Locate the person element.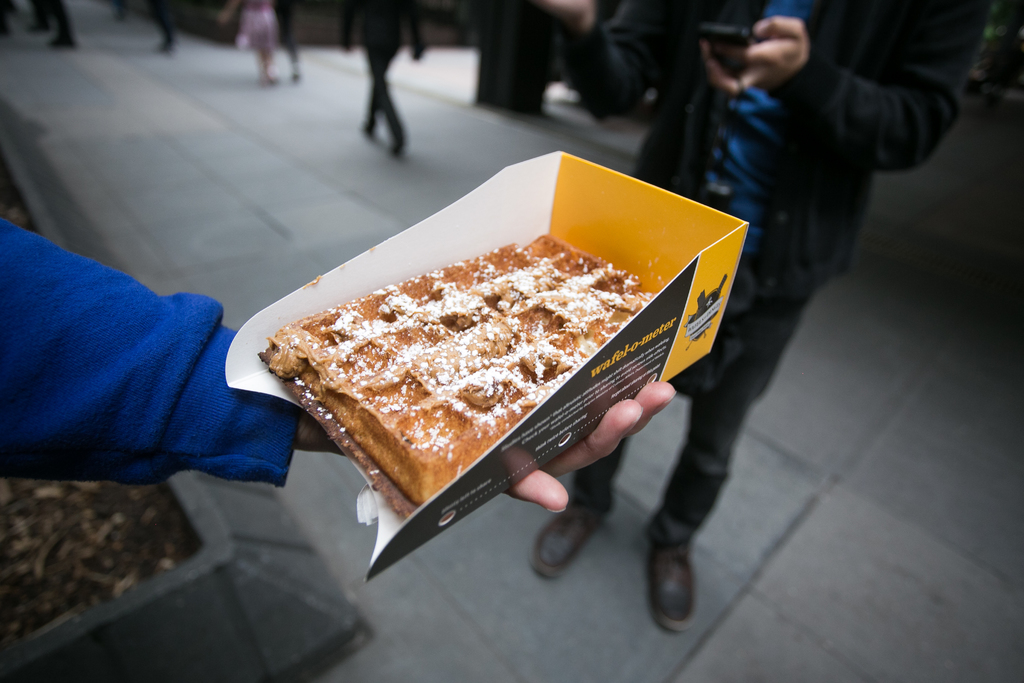
Element bbox: [25,0,87,56].
